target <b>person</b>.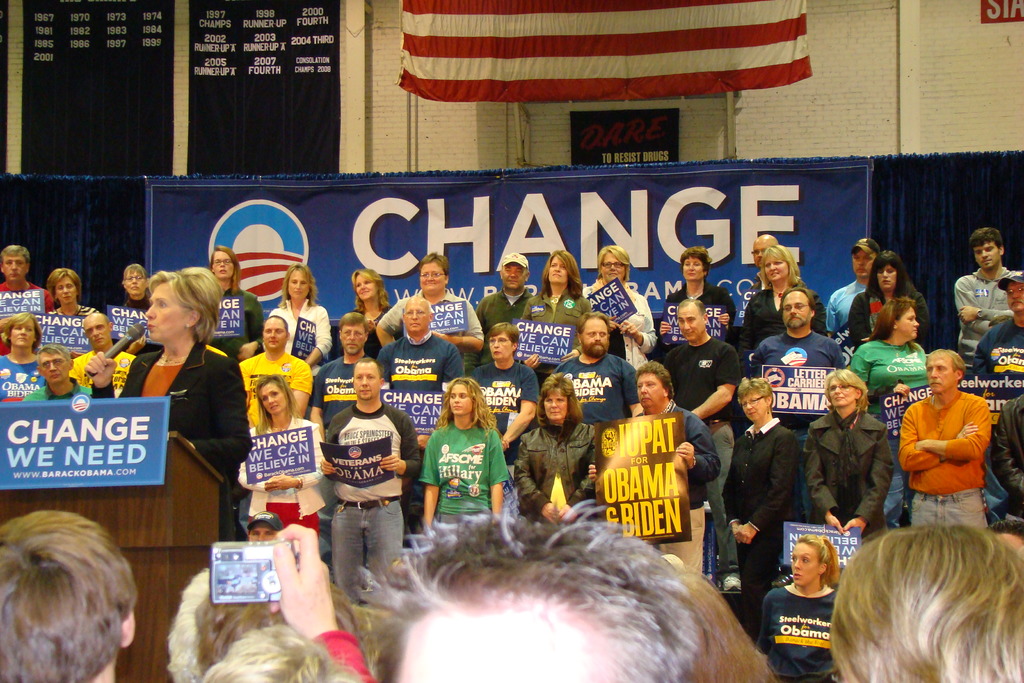
Target region: bbox=[660, 295, 740, 587].
